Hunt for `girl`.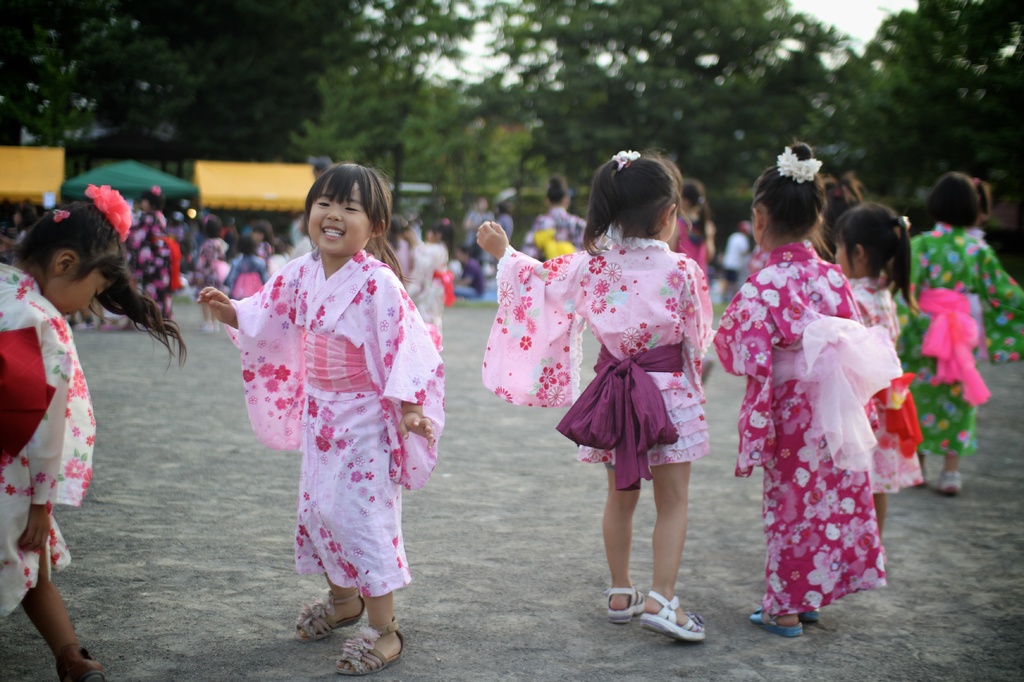
Hunted down at l=199, t=155, r=447, b=669.
